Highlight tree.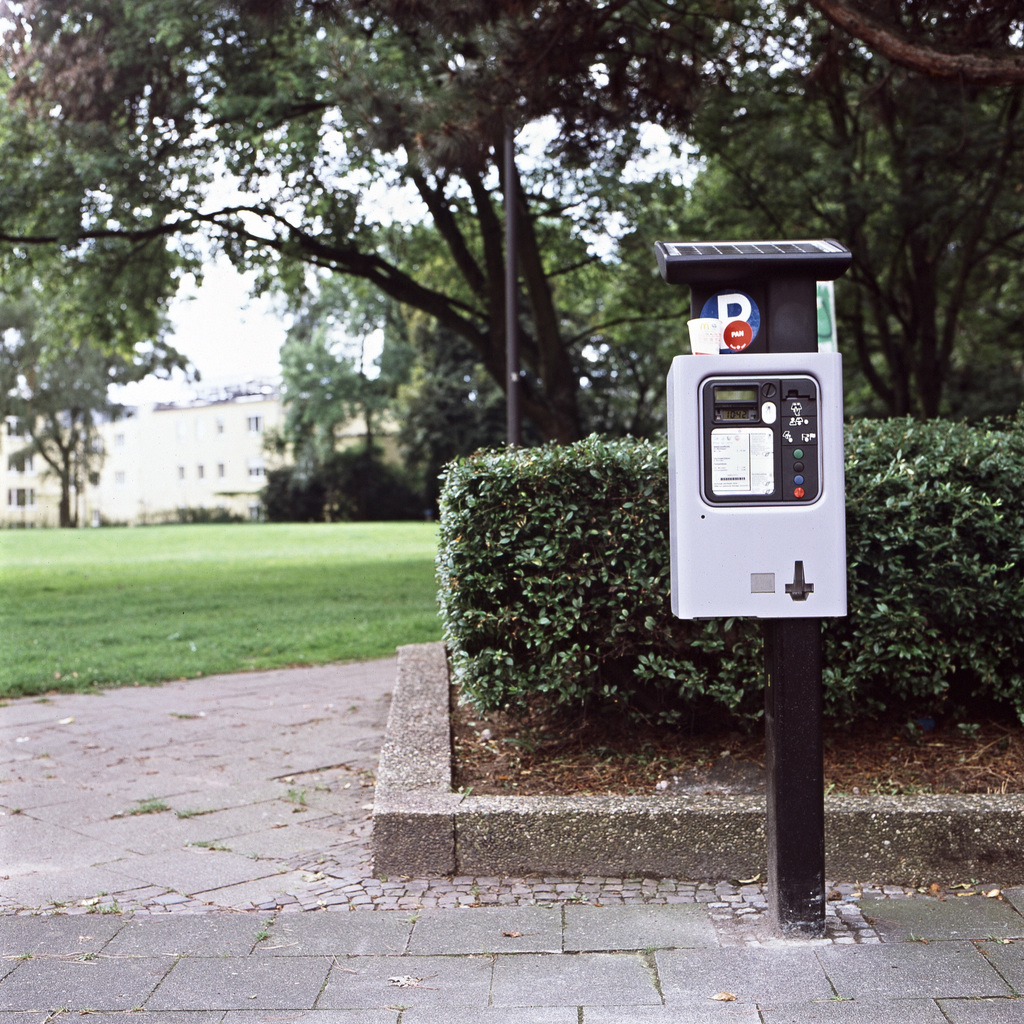
Highlighted region: crop(754, 0, 1023, 433).
